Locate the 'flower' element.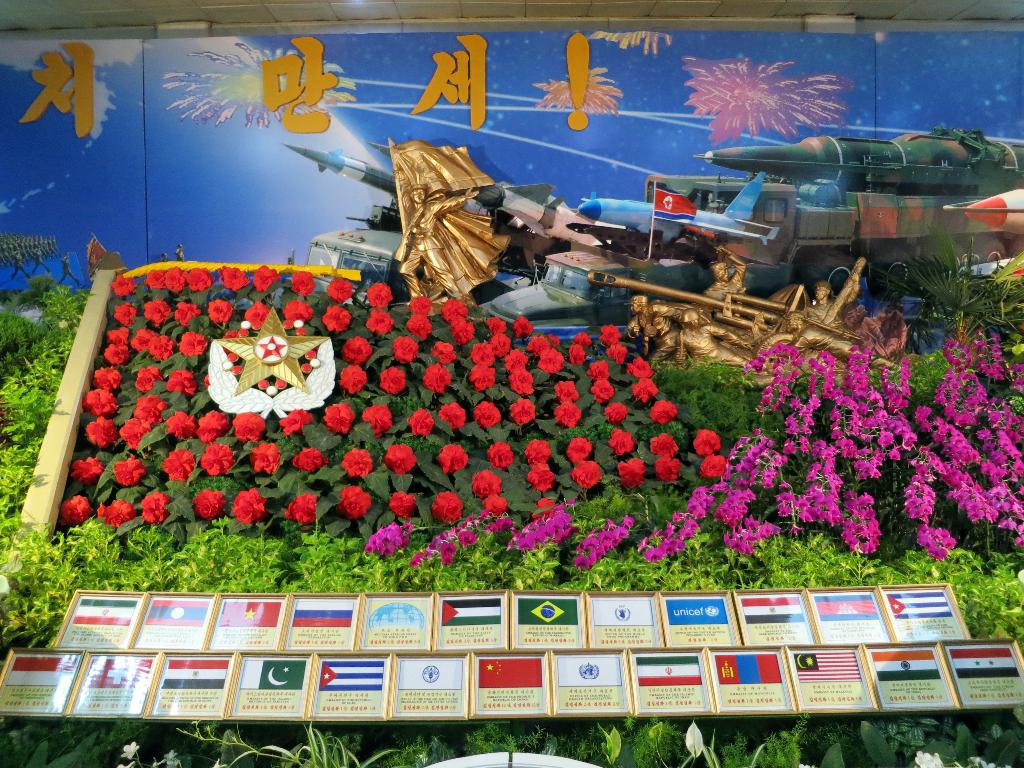
Element bbox: box=[149, 335, 174, 357].
